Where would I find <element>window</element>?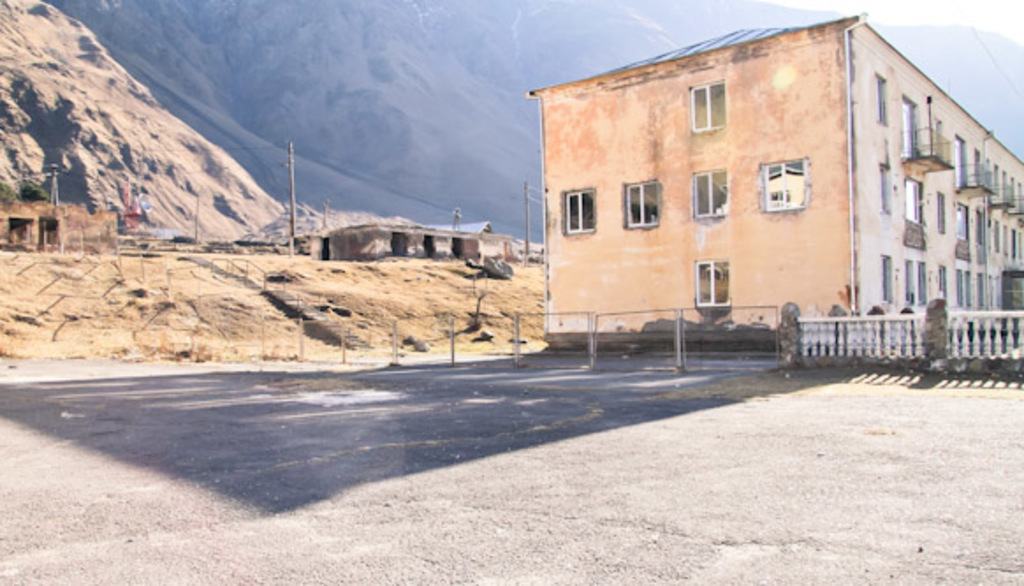
At x1=695 y1=245 x2=744 y2=311.
